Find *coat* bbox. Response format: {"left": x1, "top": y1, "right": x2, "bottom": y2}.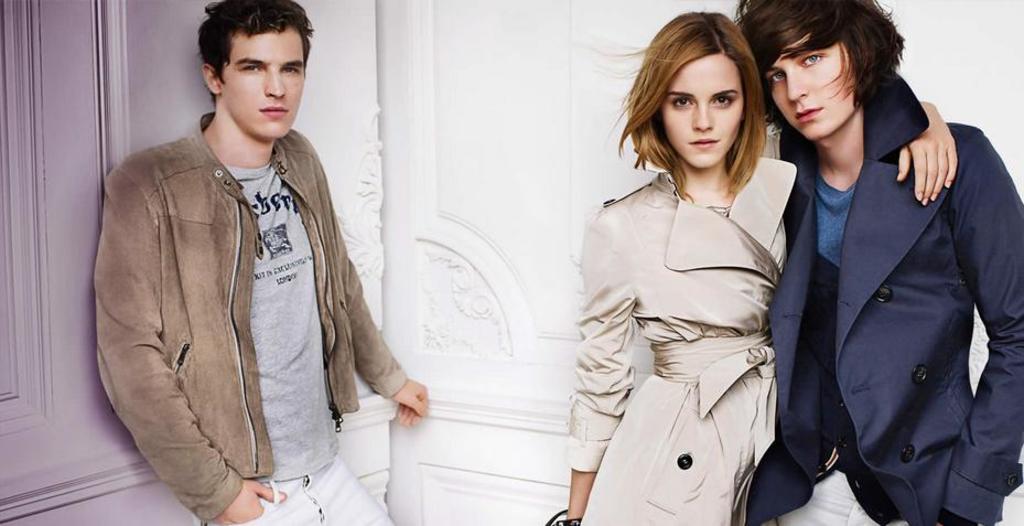
{"left": 744, "top": 68, "right": 1023, "bottom": 525}.
